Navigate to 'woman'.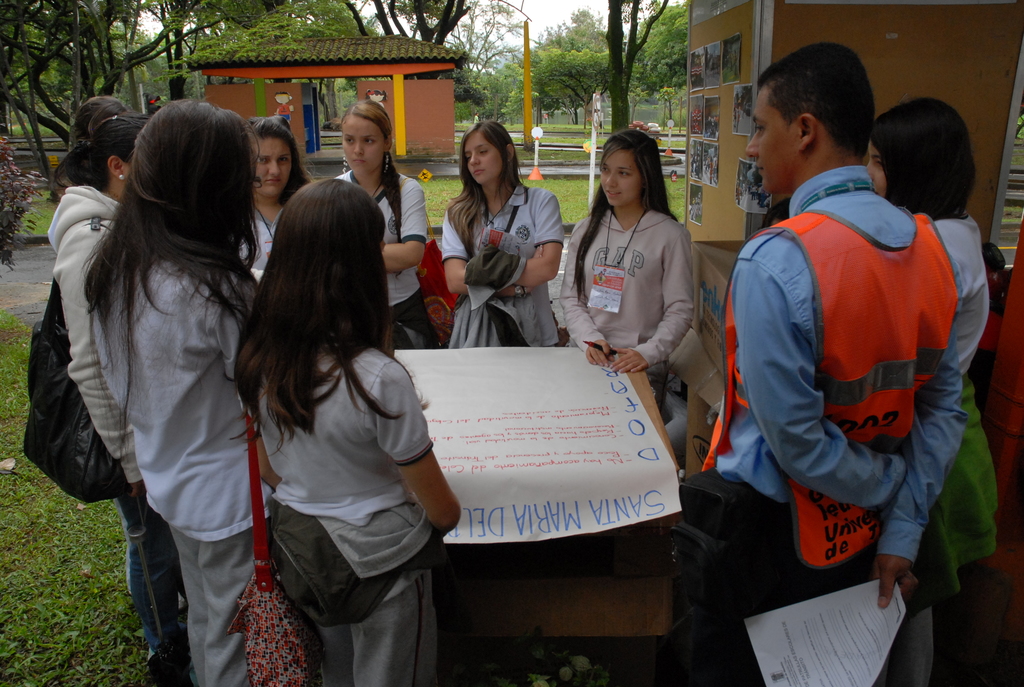
Navigation target: [left=228, top=182, right=465, bottom=686].
